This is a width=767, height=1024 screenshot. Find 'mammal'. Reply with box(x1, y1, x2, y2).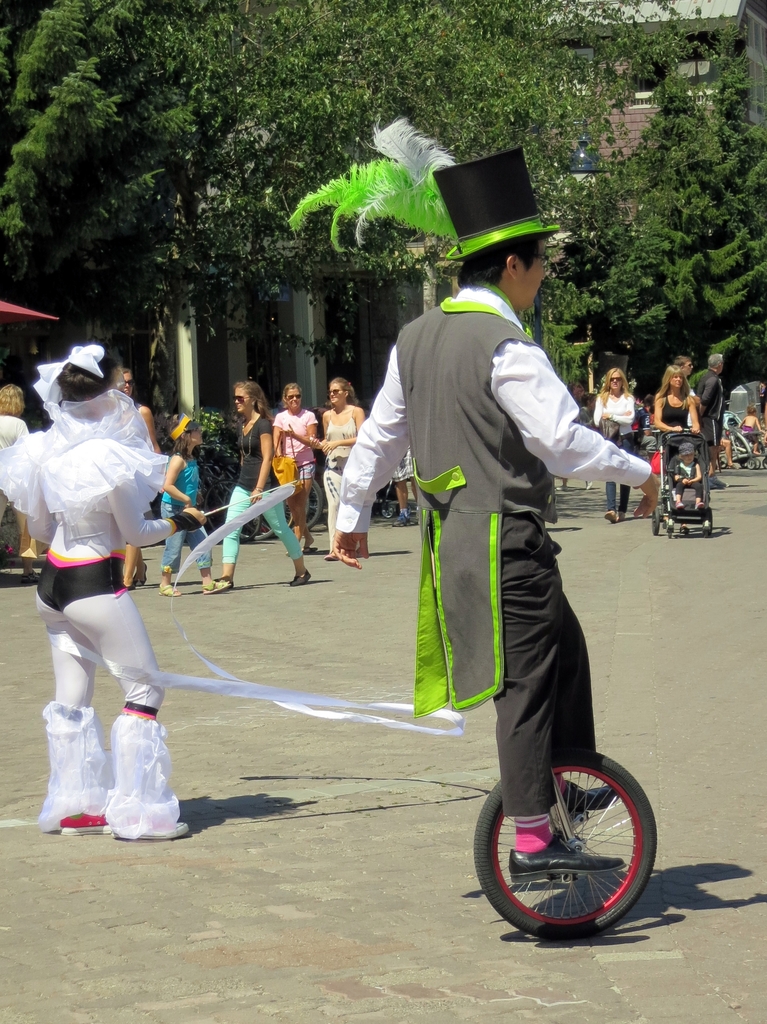
box(268, 383, 320, 548).
